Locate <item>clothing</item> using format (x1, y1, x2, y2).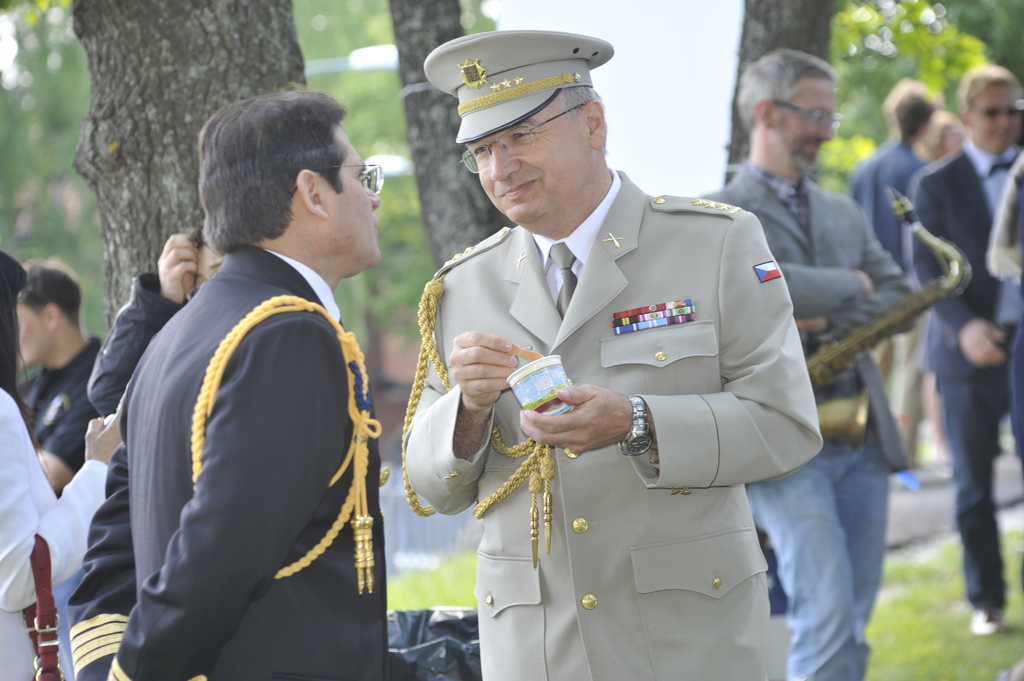
(65, 246, 393, 680).
